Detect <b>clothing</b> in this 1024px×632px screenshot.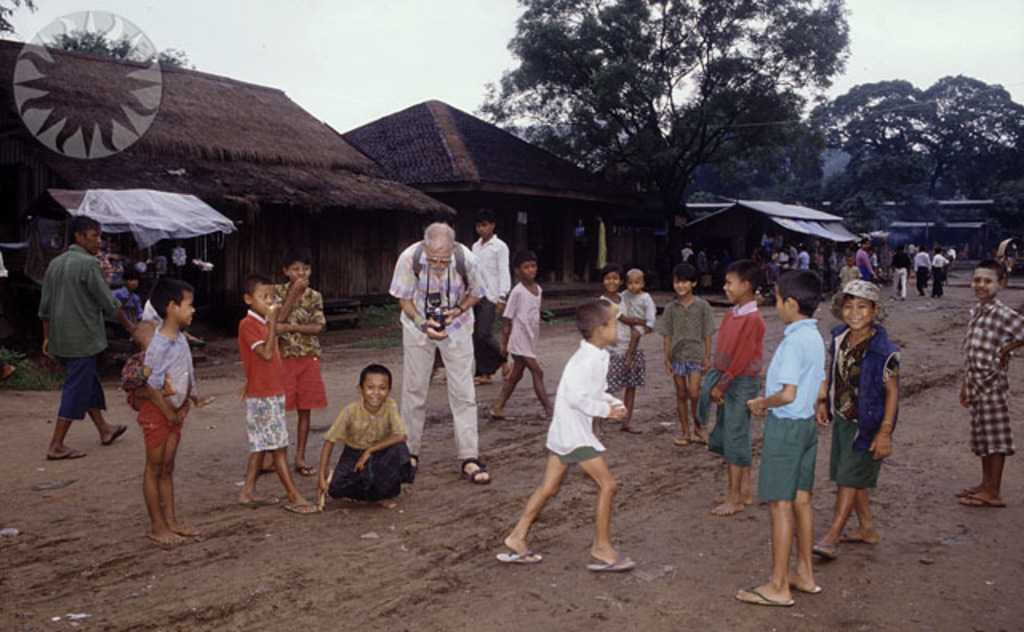
Detection: detection(322, 397, 418, 501).
